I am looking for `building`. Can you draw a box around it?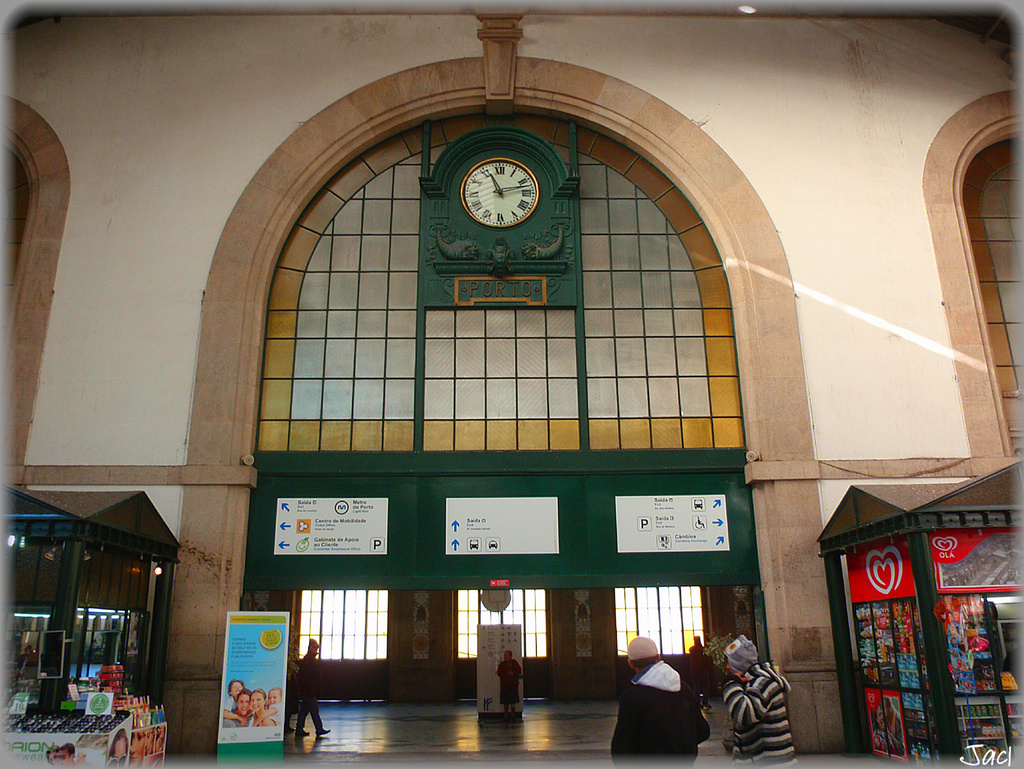
Sure, the bounding box is [0,0,1021,768].
